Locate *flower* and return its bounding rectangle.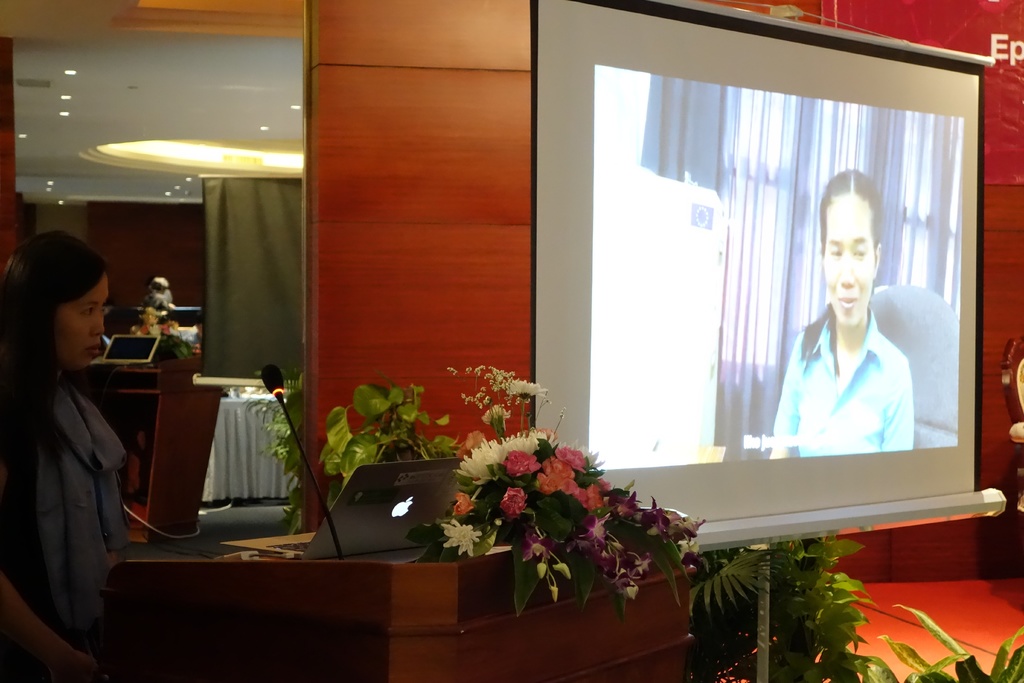
bbox(503, 456, 538, 476).
